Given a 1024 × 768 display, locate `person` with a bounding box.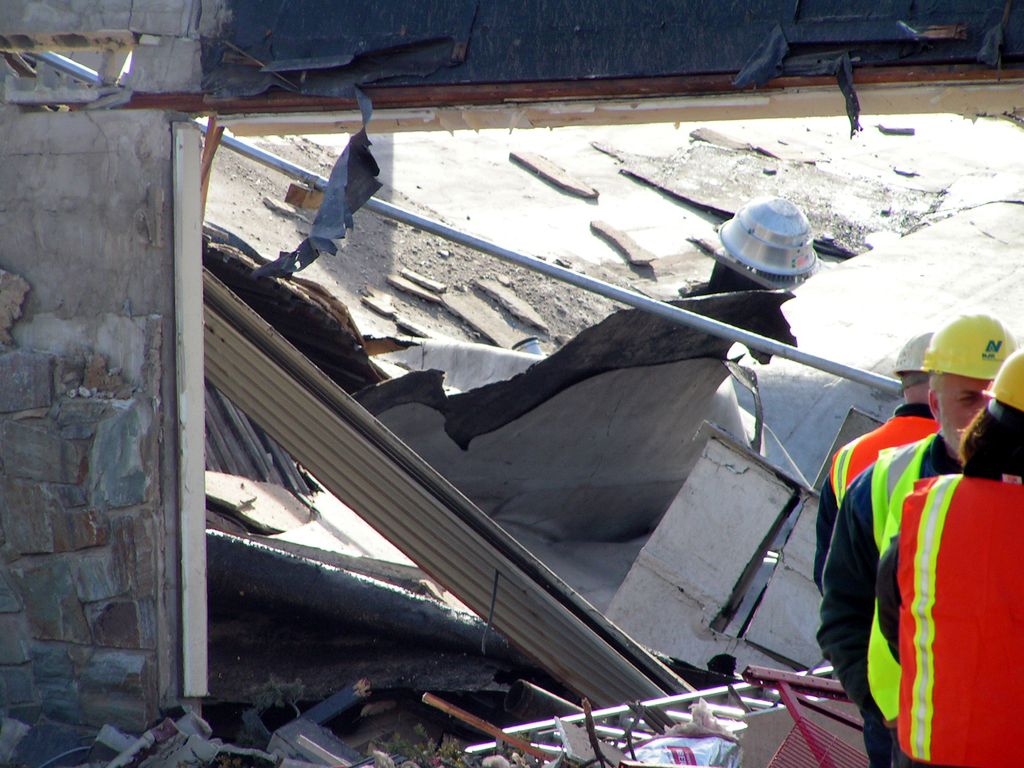
Located: <region>817, 328, 939, 590</region>.
